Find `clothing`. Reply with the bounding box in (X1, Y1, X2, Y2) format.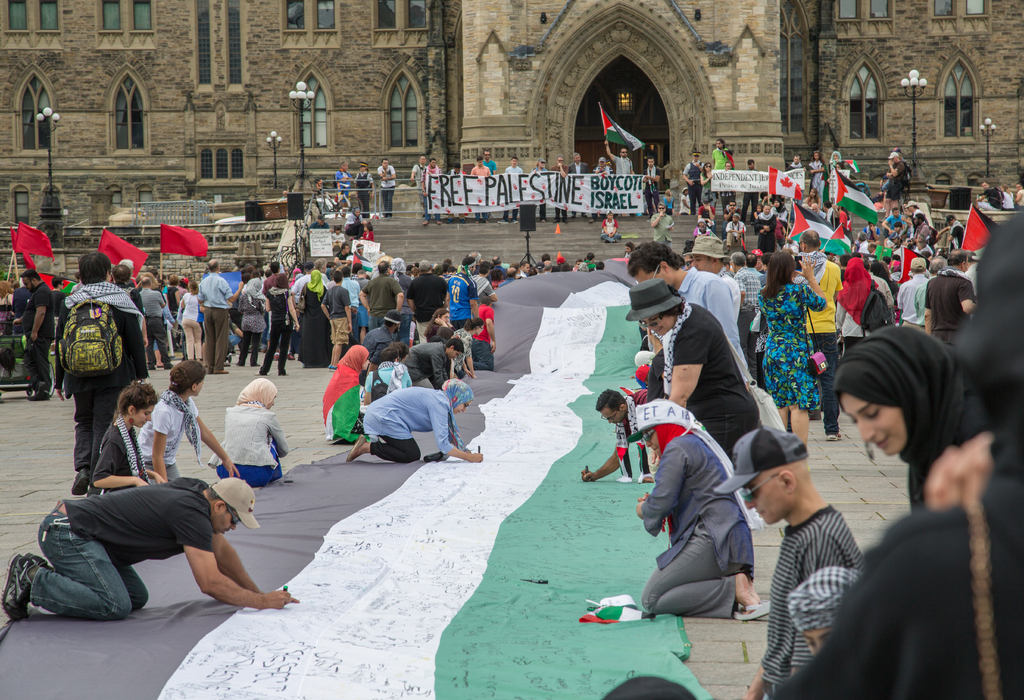
(422, 166, 442, 217).
